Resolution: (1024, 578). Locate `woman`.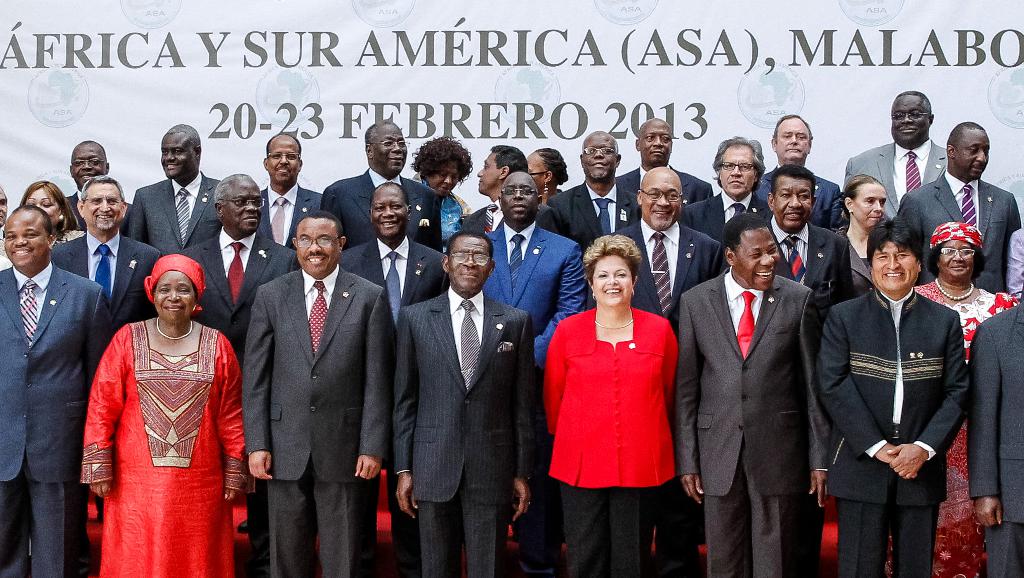
box=[415, 136, 474, 248].
